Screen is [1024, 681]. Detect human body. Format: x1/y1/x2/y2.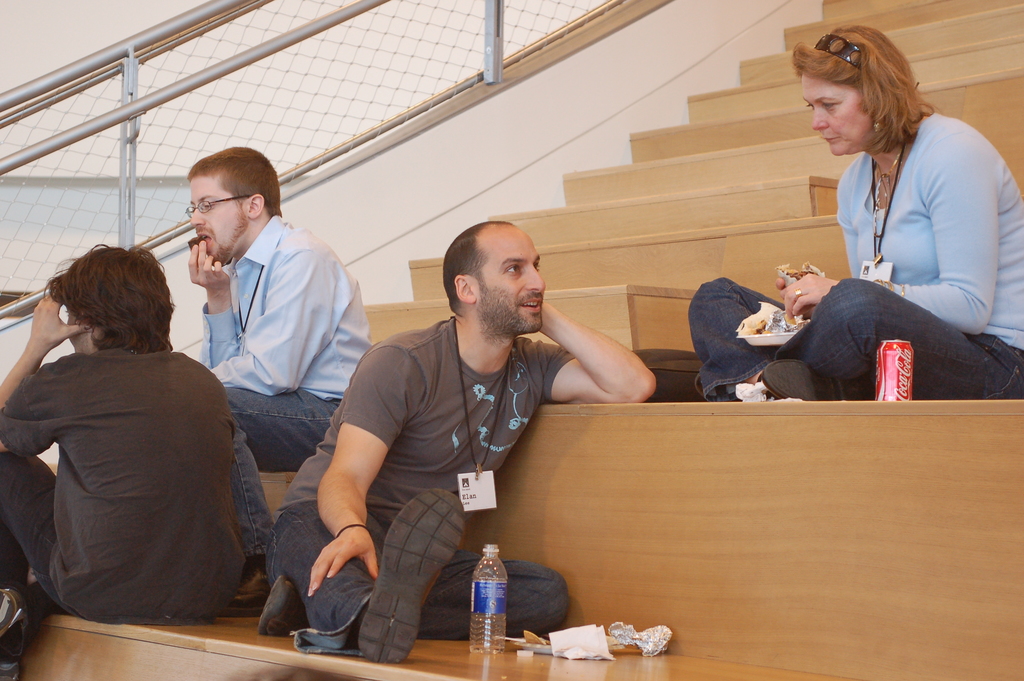
194/148/365/586.
